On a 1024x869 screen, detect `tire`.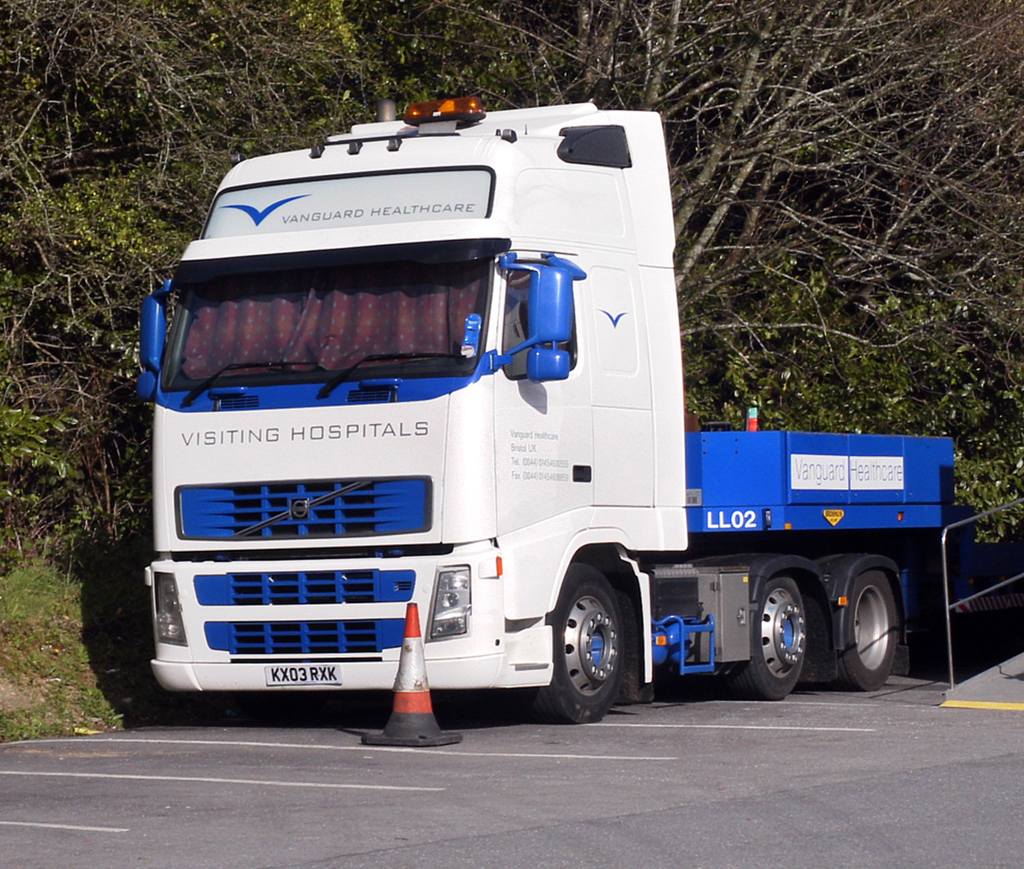
[521, 562, 637, 731].
